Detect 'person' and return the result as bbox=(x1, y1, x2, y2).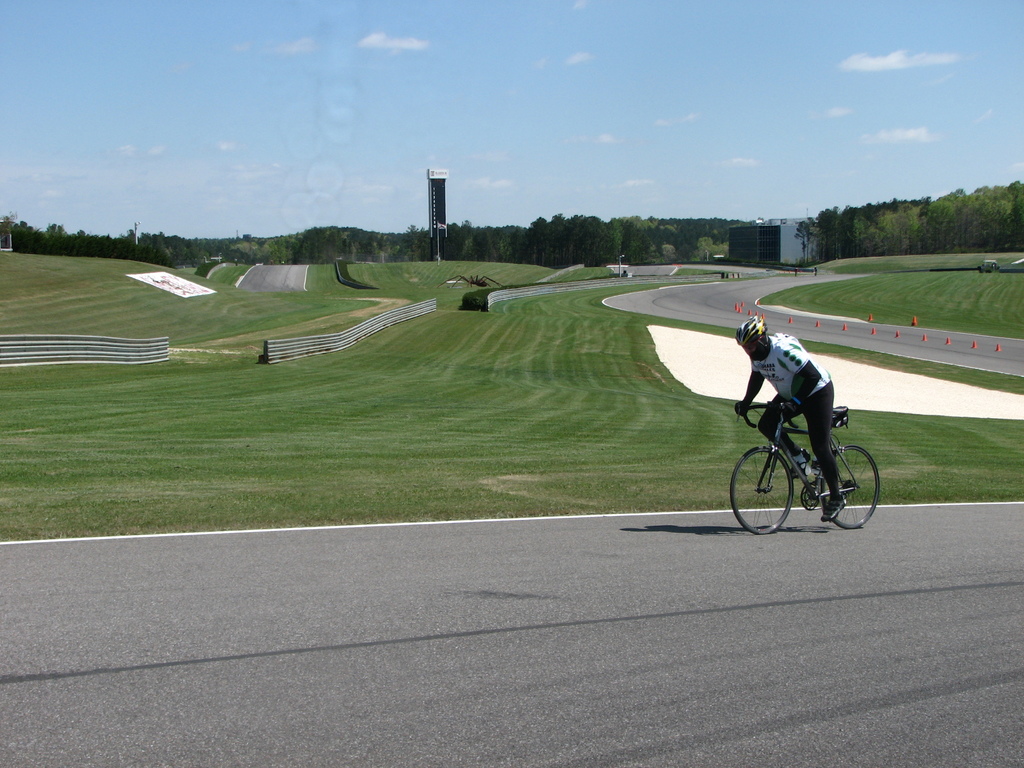
bbox=(732, 312, 850, 520).
